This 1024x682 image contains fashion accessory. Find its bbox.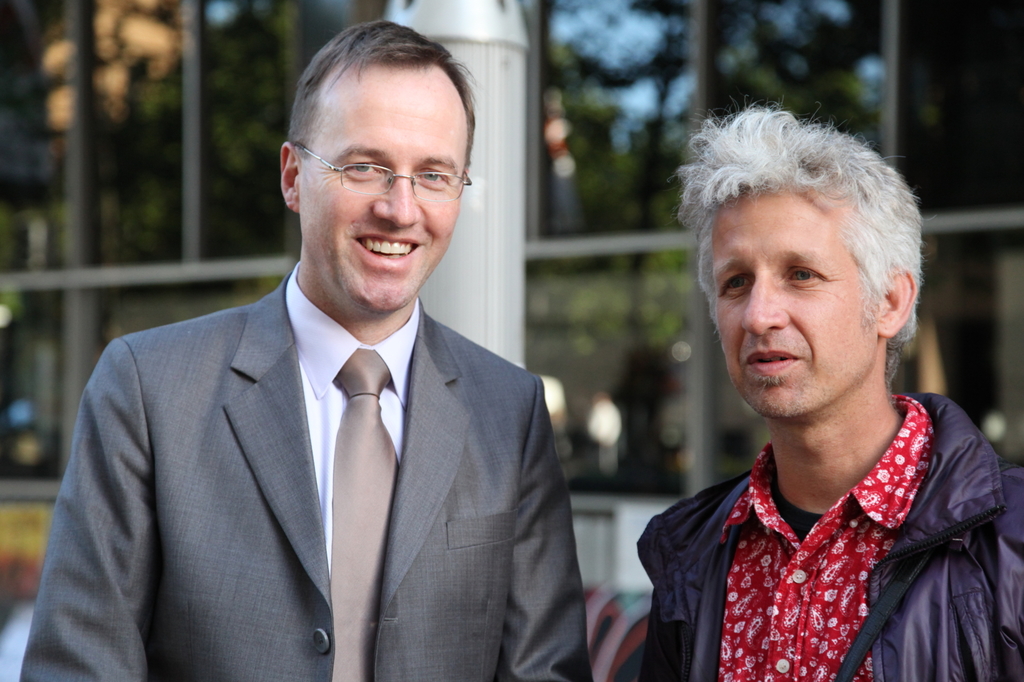
select_region(289, 139, 476, 198).
